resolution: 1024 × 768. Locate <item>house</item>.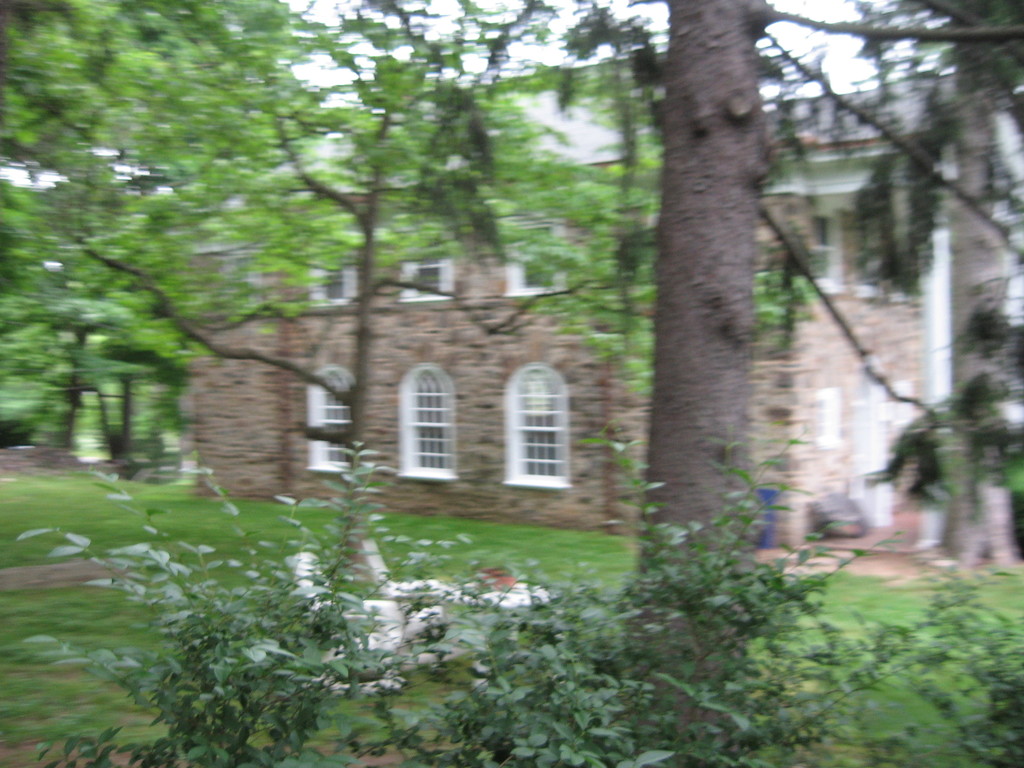
bbox=(205, 73, 1023, 540).
